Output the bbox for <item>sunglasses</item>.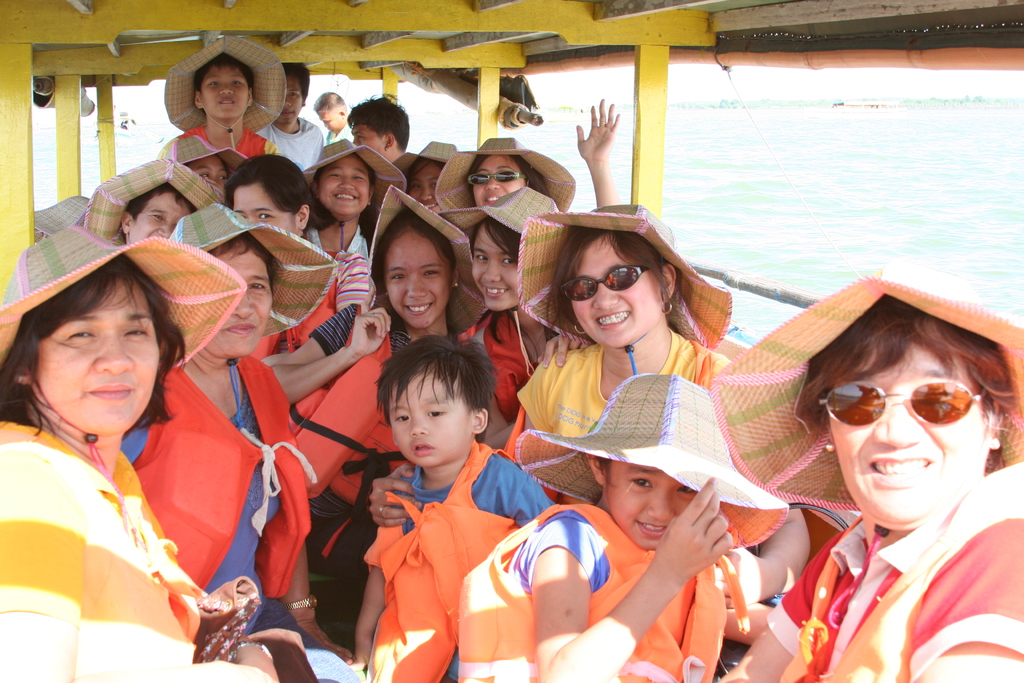
left=816, top=381, right=991, bottom=429.
